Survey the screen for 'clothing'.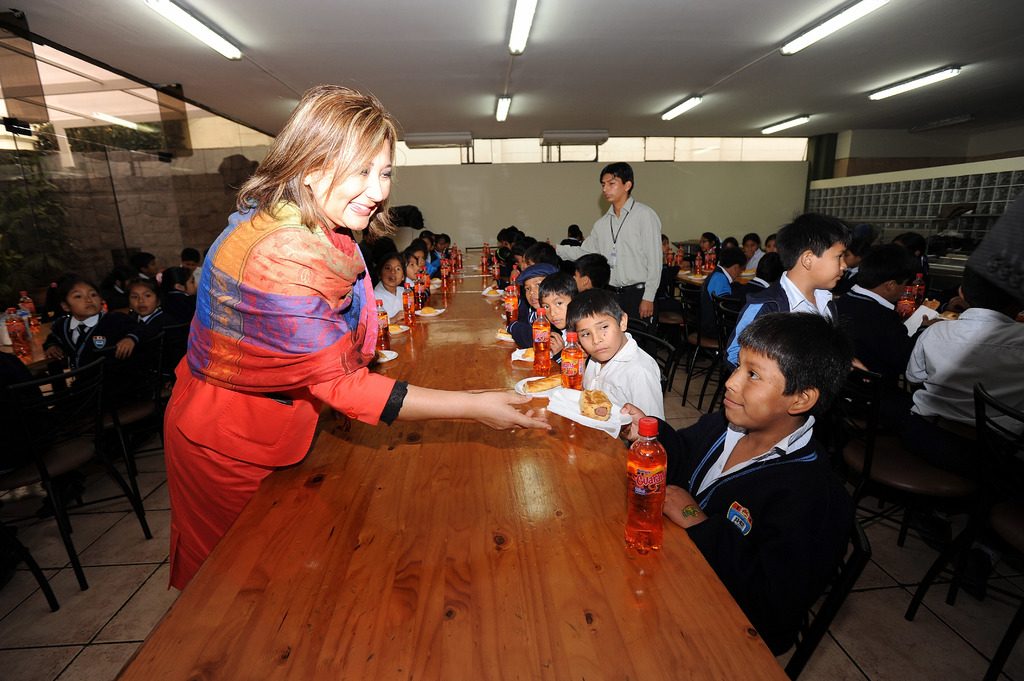
Survey found: select_region(39, 314, 143, 372).
